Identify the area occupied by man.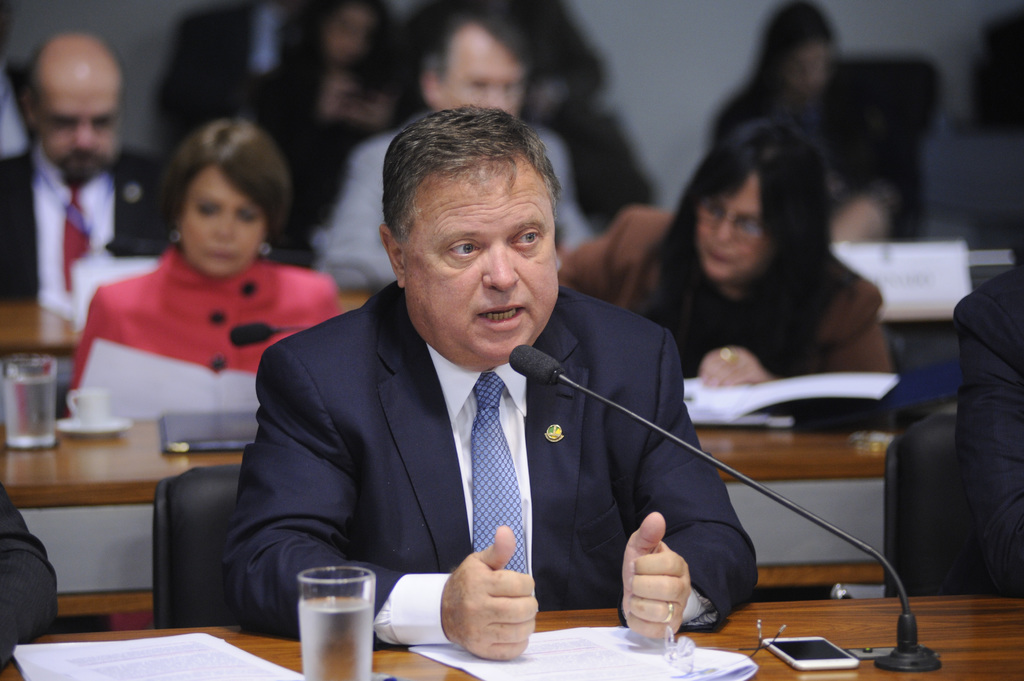
Area: x1=302 y1=8 x2=593 y2=296.
